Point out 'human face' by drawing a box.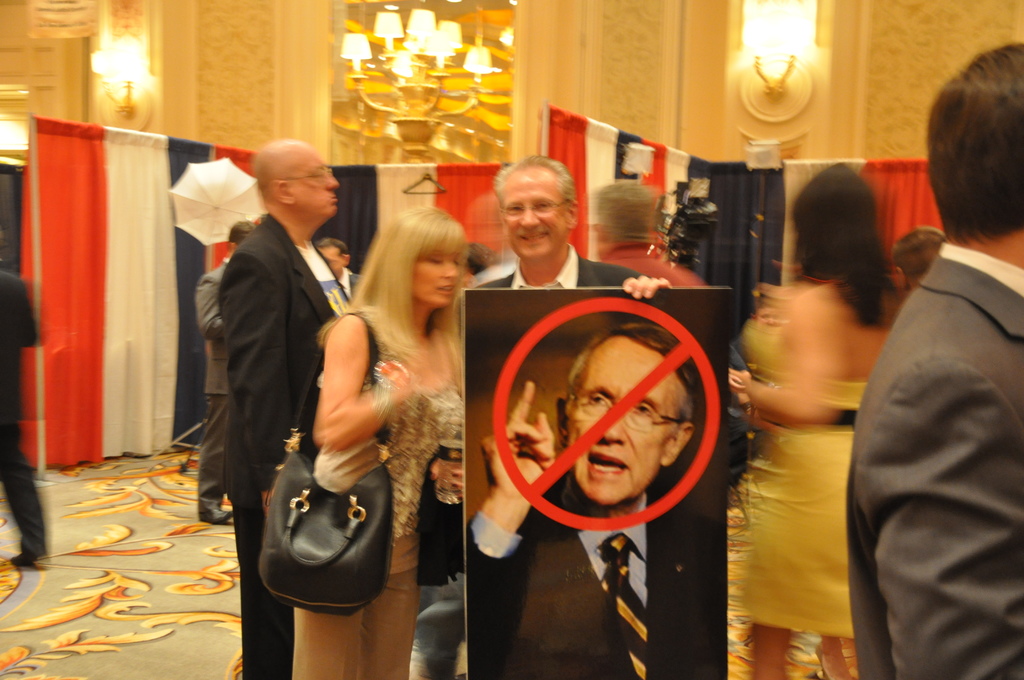
<region>493, 163, 566, 265</region>.
